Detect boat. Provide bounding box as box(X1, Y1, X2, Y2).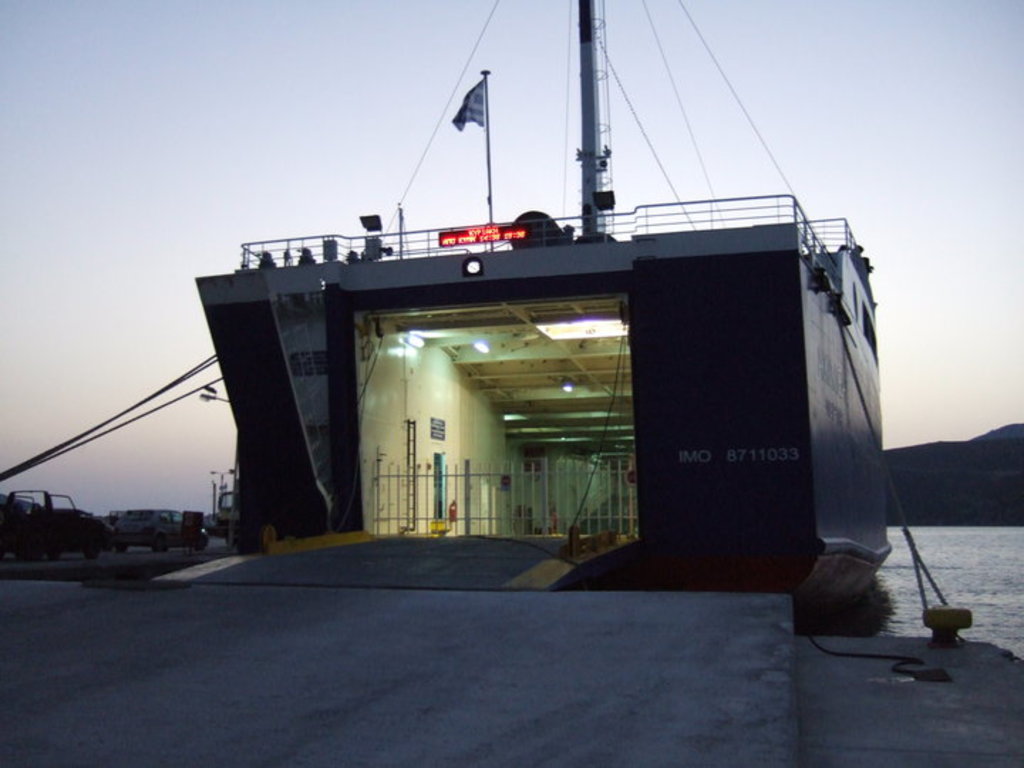
box(4, 0, 1021, 767).
